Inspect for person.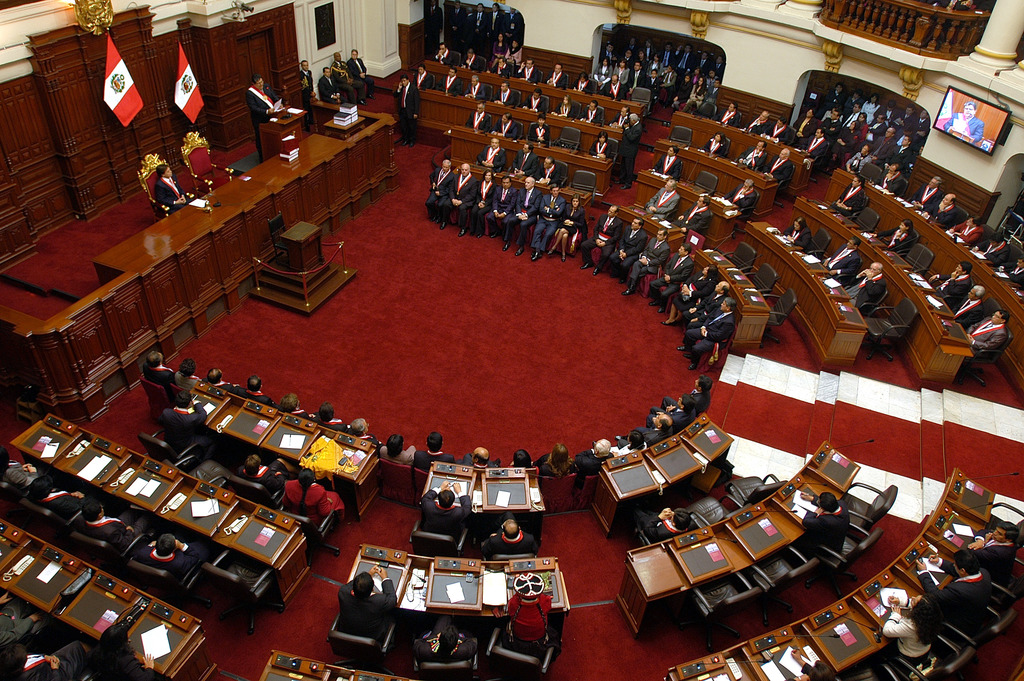
Inspection: (415, 64, 431, 86).
